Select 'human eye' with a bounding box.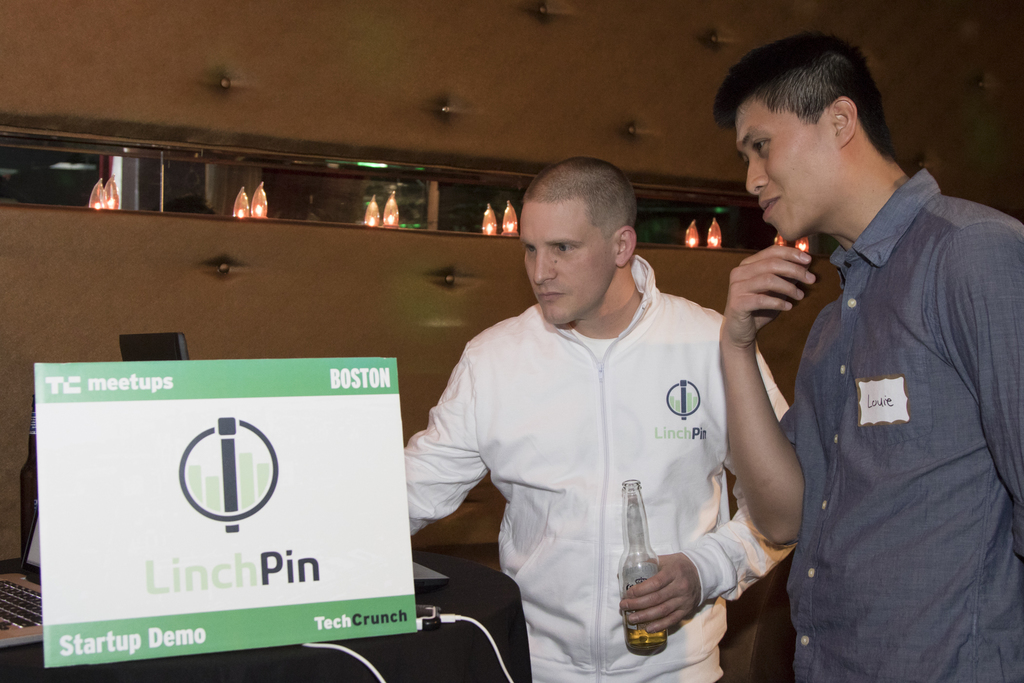
detection(751, 135, 771, 160).
